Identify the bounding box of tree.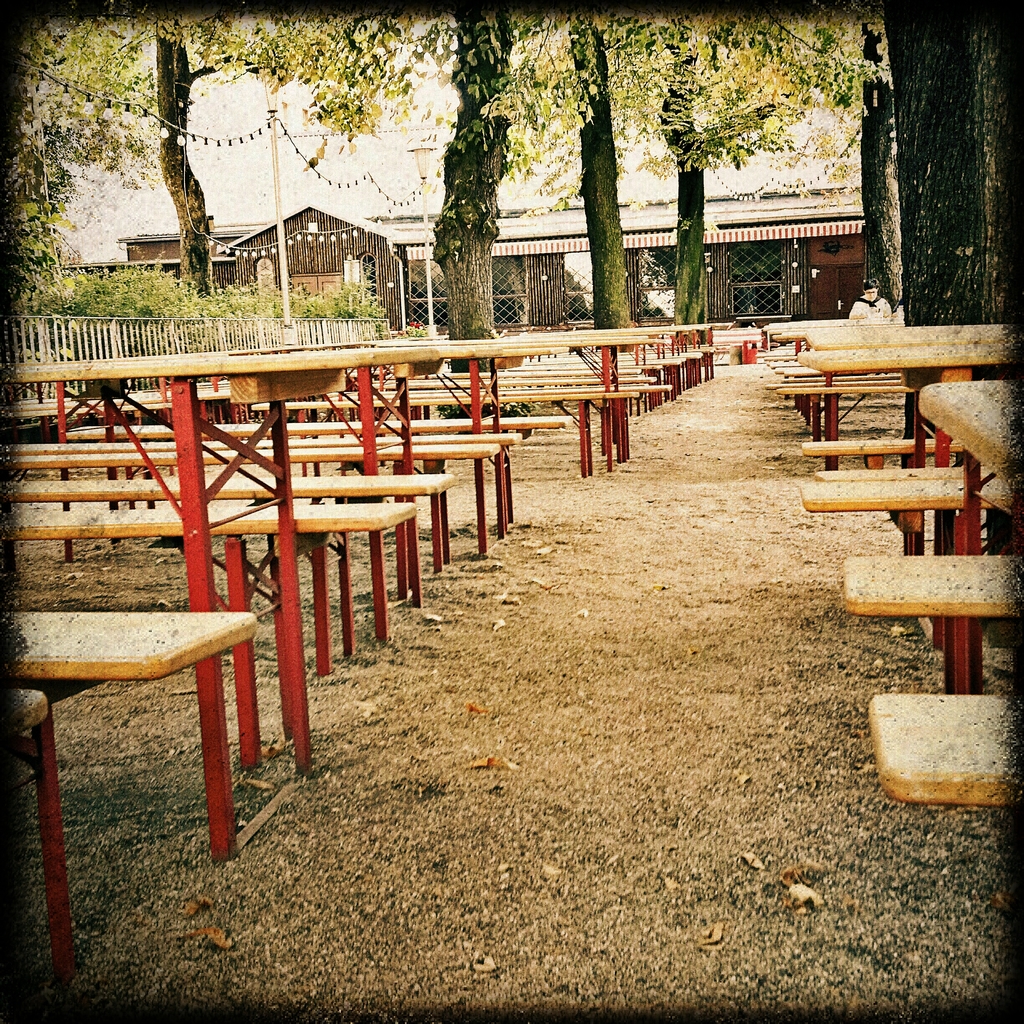
(296, 0, 565, 321).
